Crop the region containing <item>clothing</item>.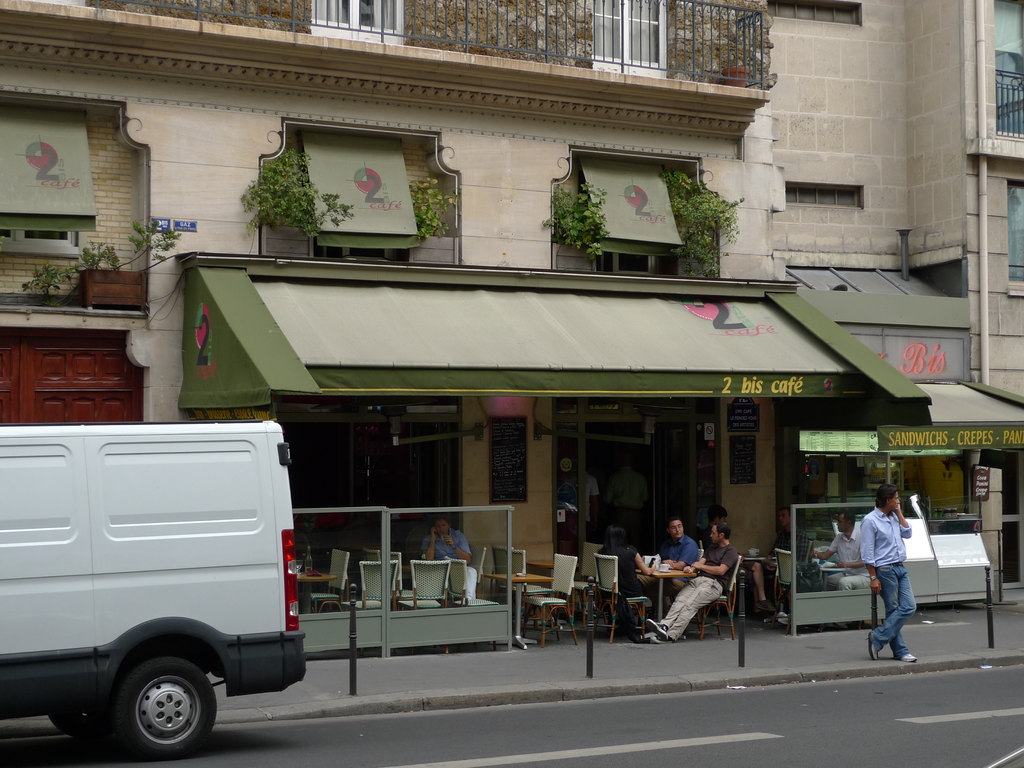
Crop region: (left=758, top=524, right=809, bottom=579).
